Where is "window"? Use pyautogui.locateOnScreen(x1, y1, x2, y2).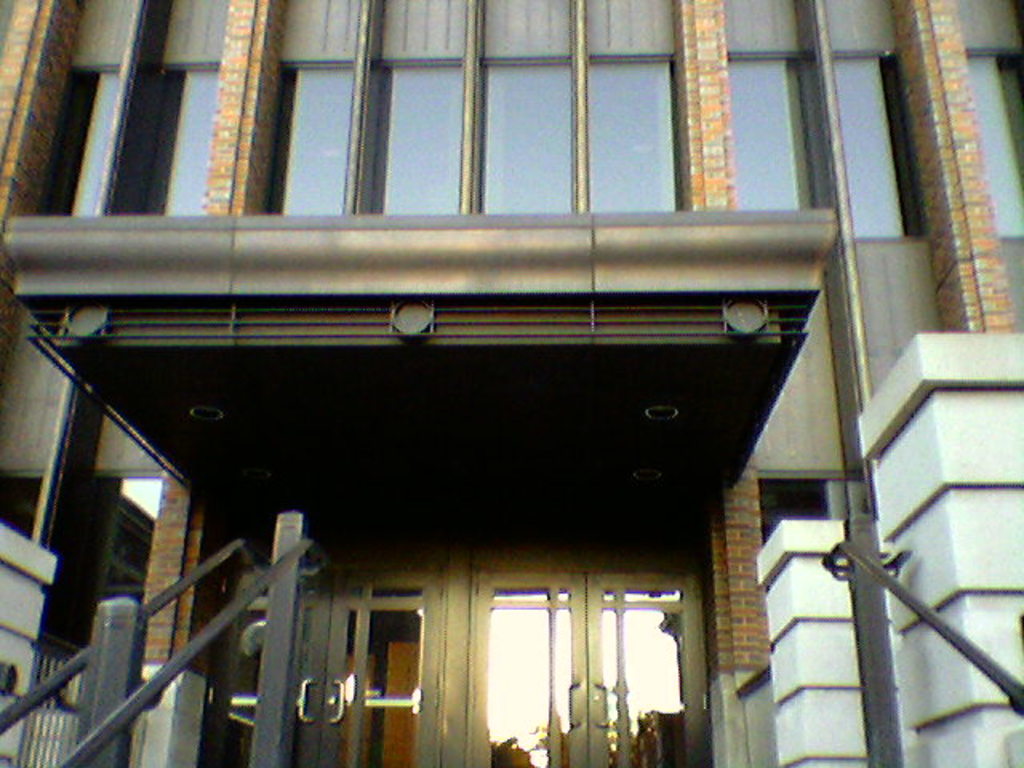
pyautogui.locateOnScreen(829, 2, 920, 243).
